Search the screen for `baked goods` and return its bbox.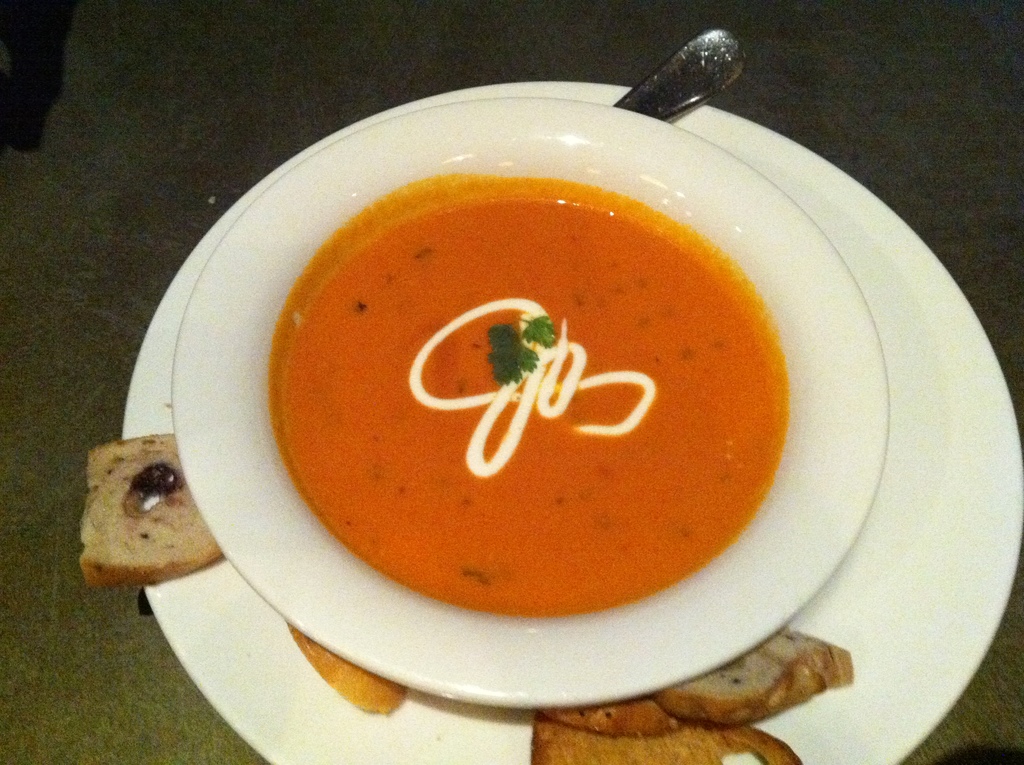
Found: [left=77, top=430, right=225, bottom=588].
